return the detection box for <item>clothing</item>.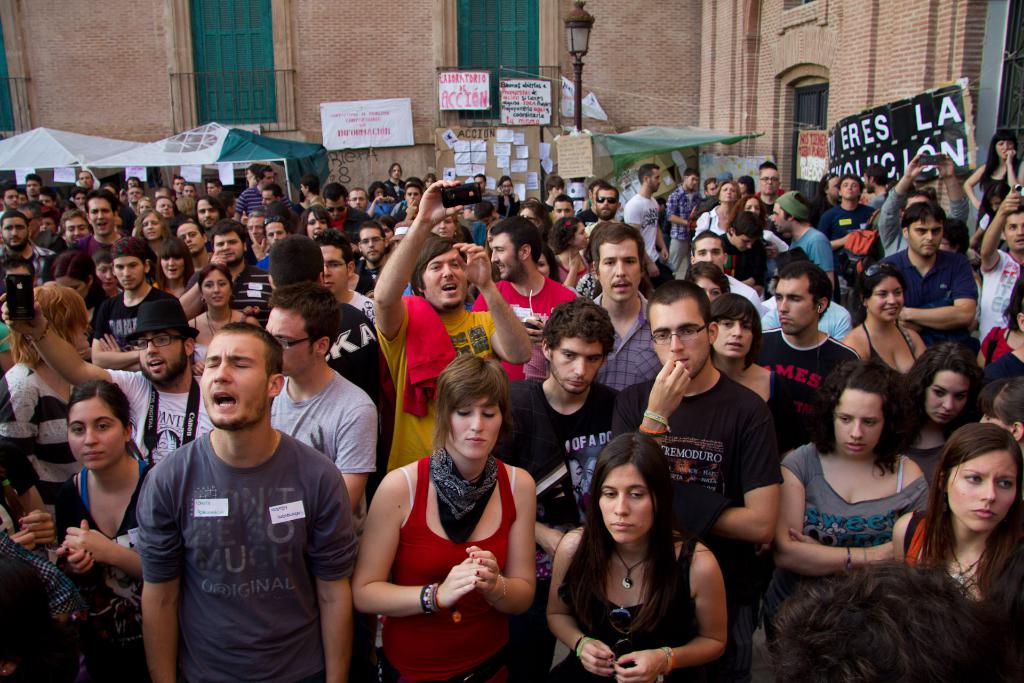
(left=323, top=299, right=381, bottom=425).
